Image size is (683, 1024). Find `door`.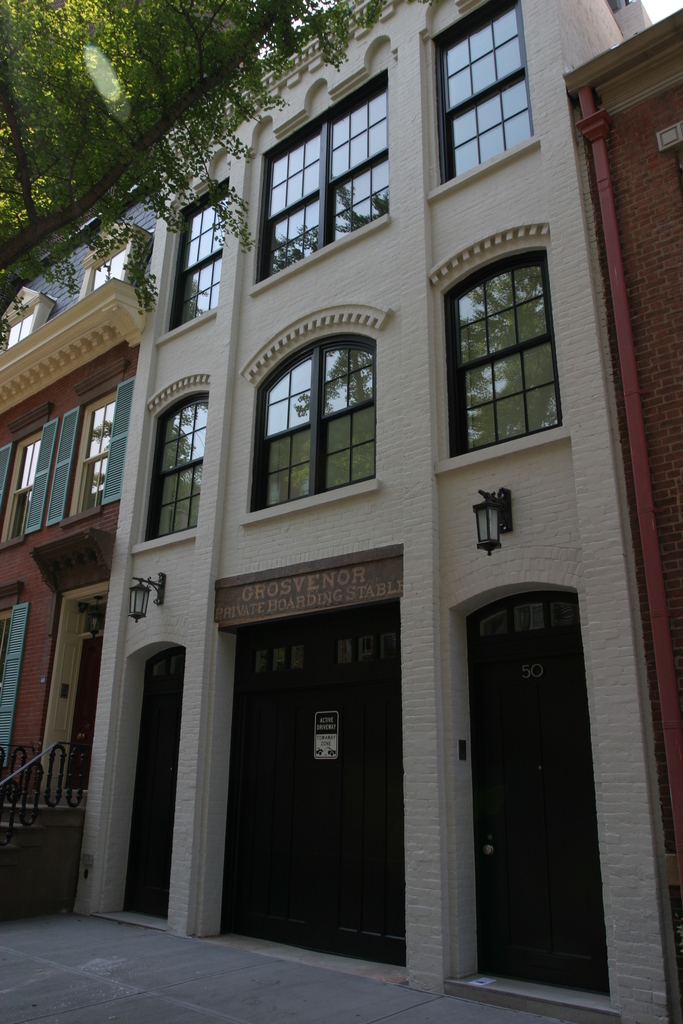
bbox=(215, 572, 418, 959).
